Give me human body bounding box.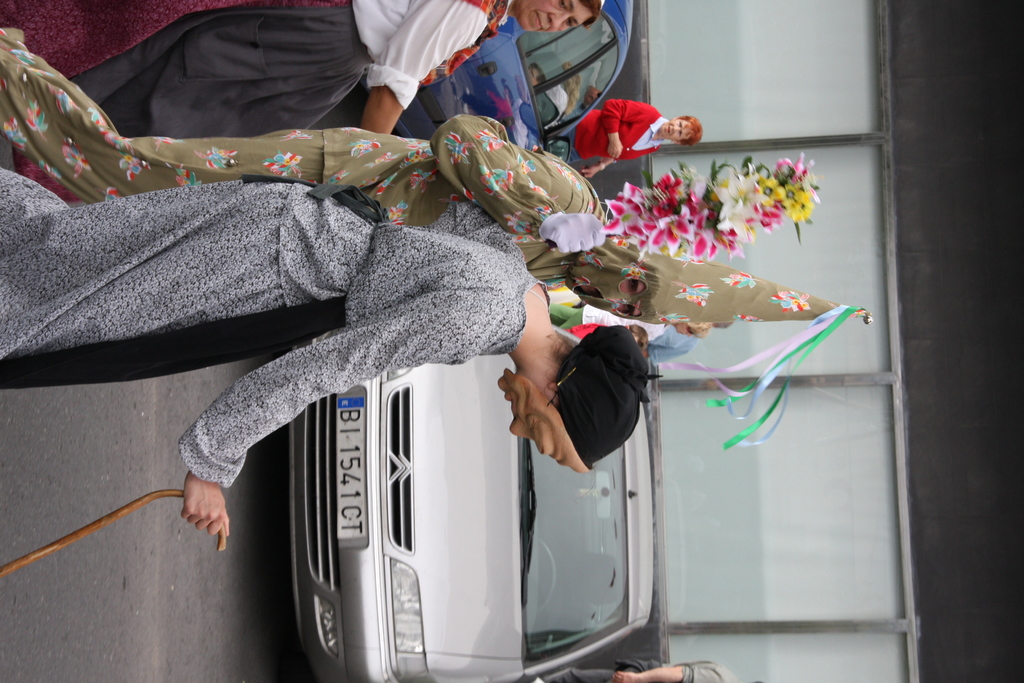
<box>0,15,870,357</box>.
